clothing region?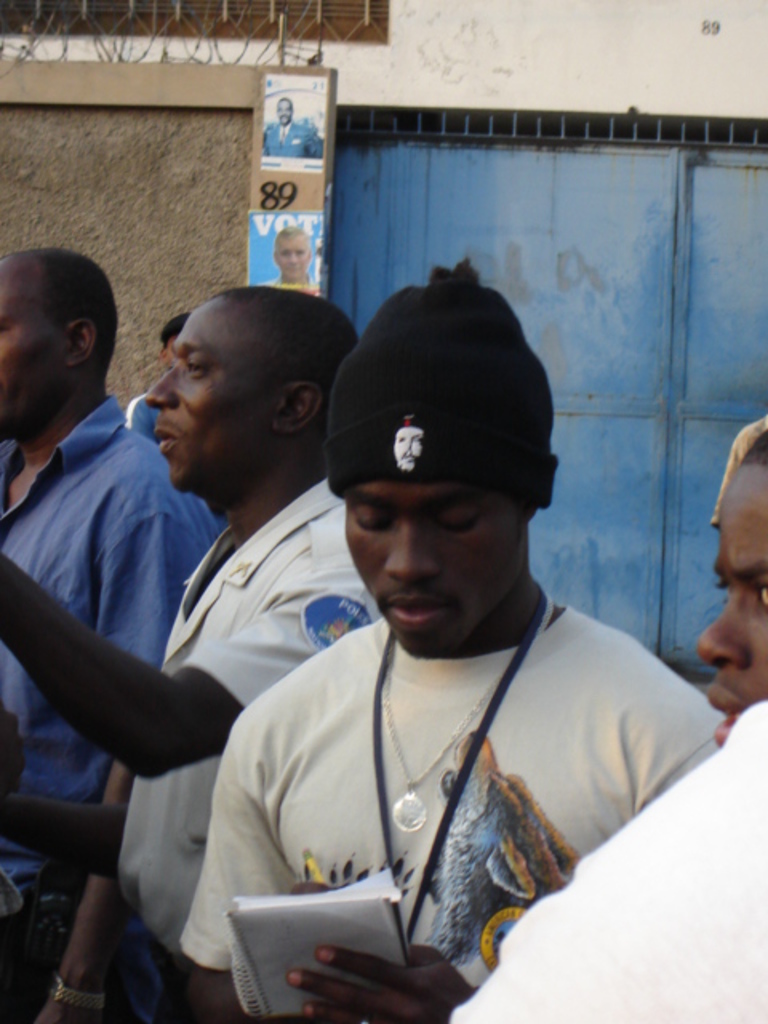
462 702 766 1022
